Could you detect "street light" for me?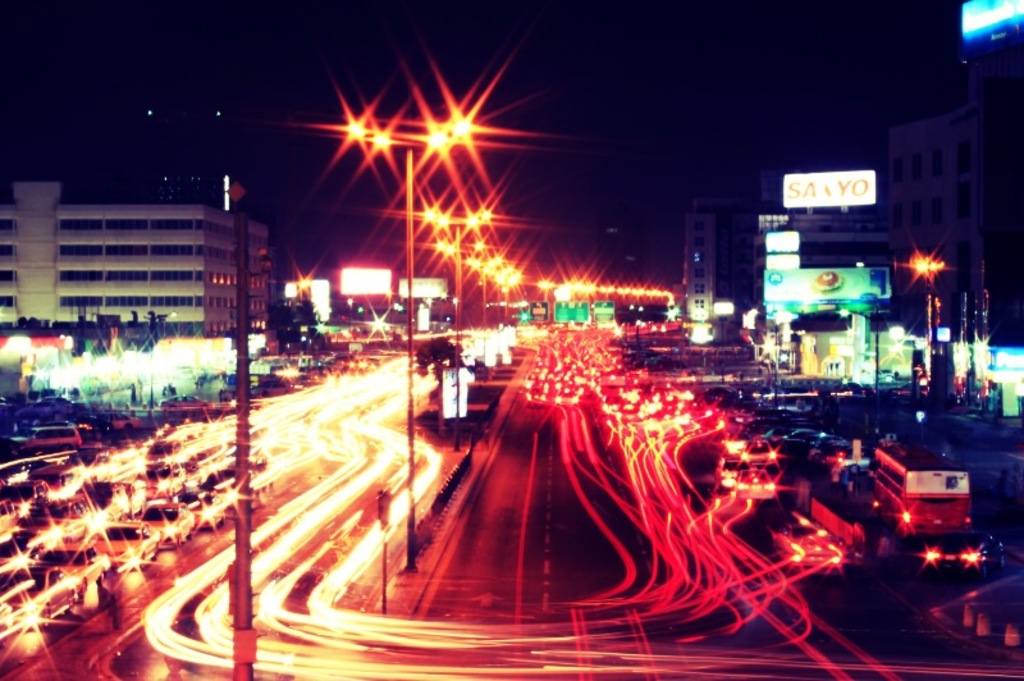
Detection result: <bbox>430, 214, 485, 440</bbox>.
